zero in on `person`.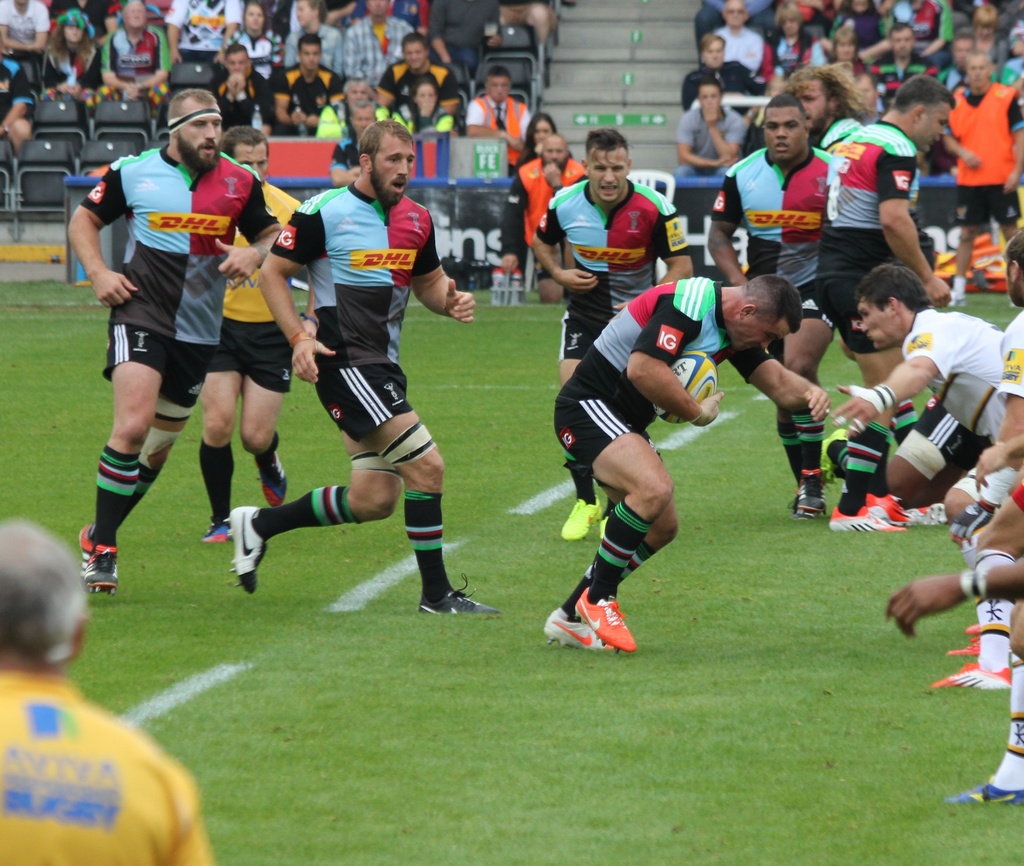
Zeroed in: [812,70,965,525].
